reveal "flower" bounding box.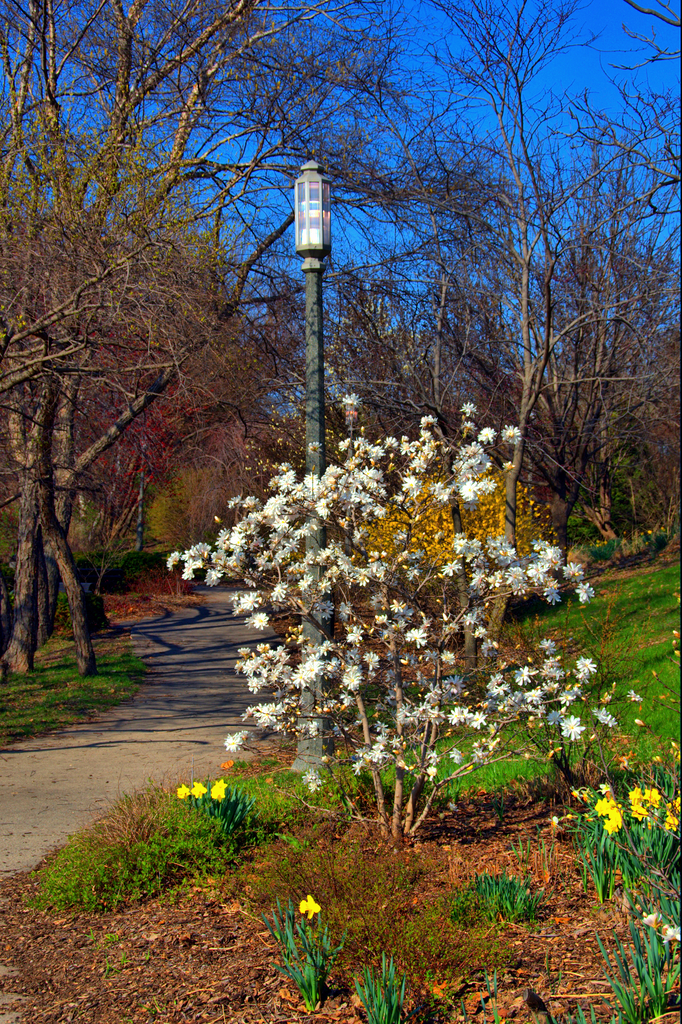
Revealed: 334:664:367:694.
